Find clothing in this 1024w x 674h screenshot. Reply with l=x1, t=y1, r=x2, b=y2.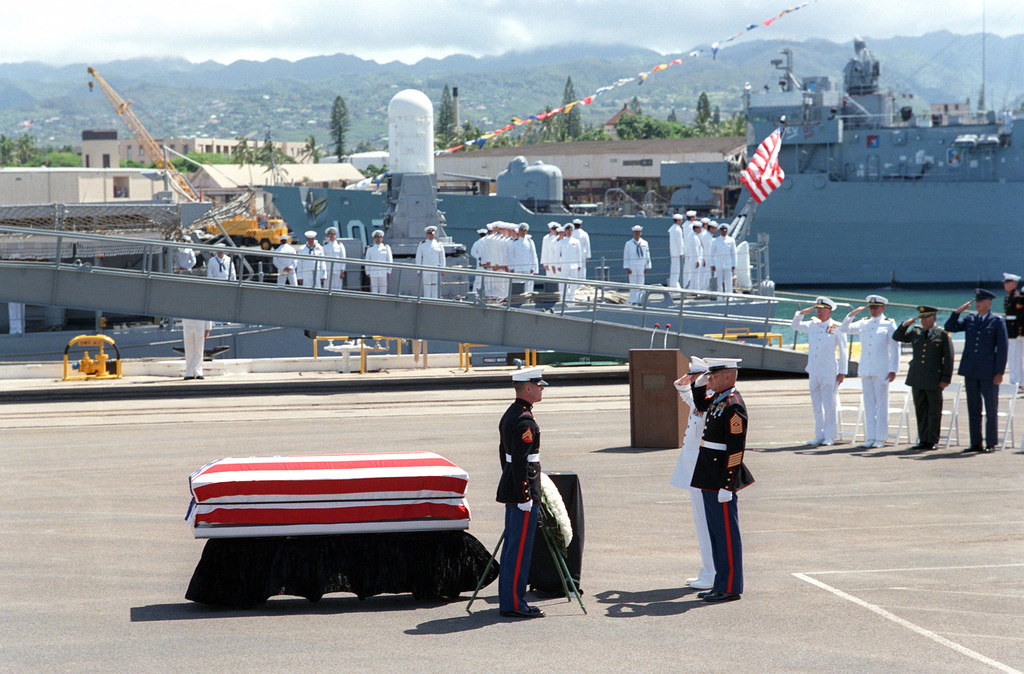
l=690, t=370, r=763, b=551.
